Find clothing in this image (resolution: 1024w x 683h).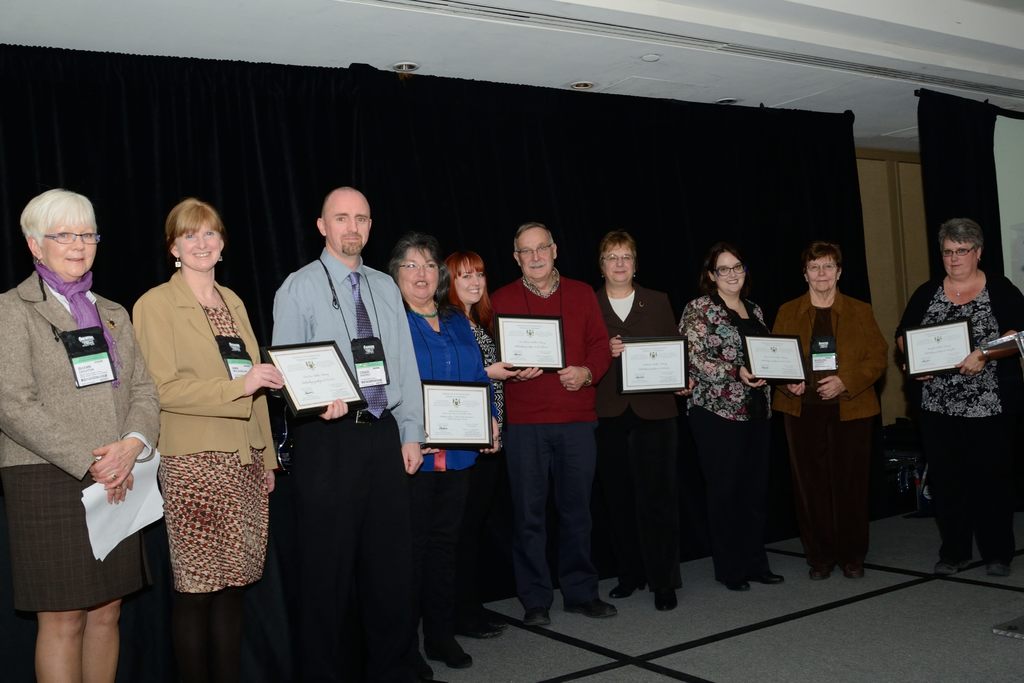
(588, 279, 692, 582).
